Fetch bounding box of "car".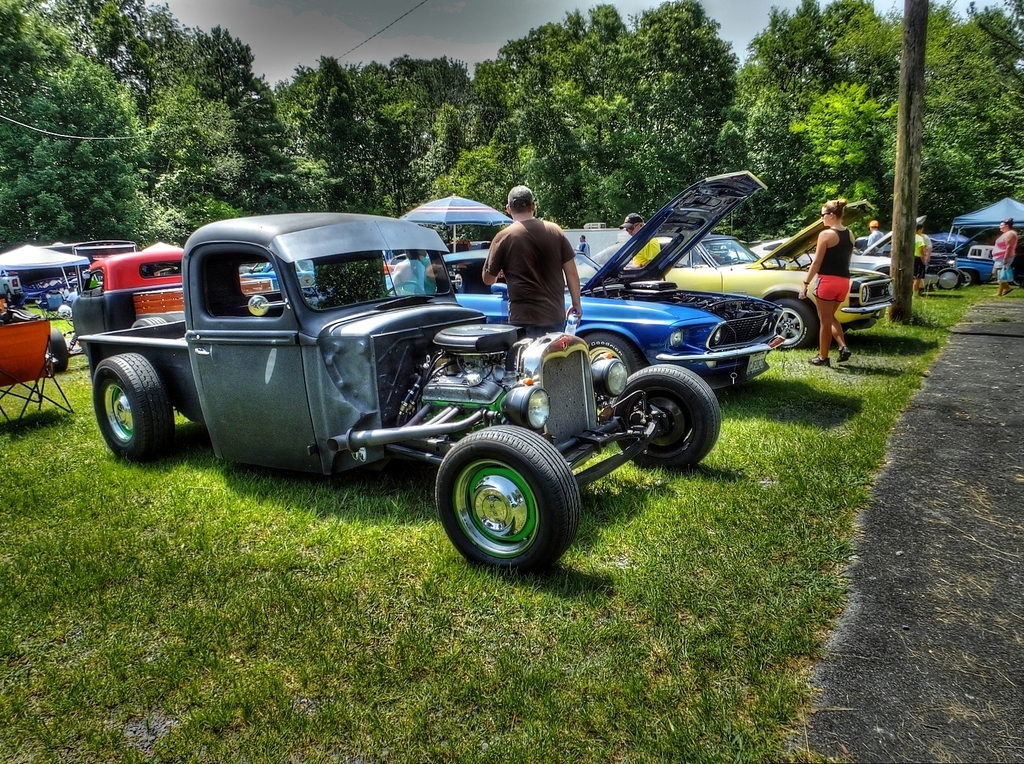
Bbox: Rect(412, 169, 787, 395).
